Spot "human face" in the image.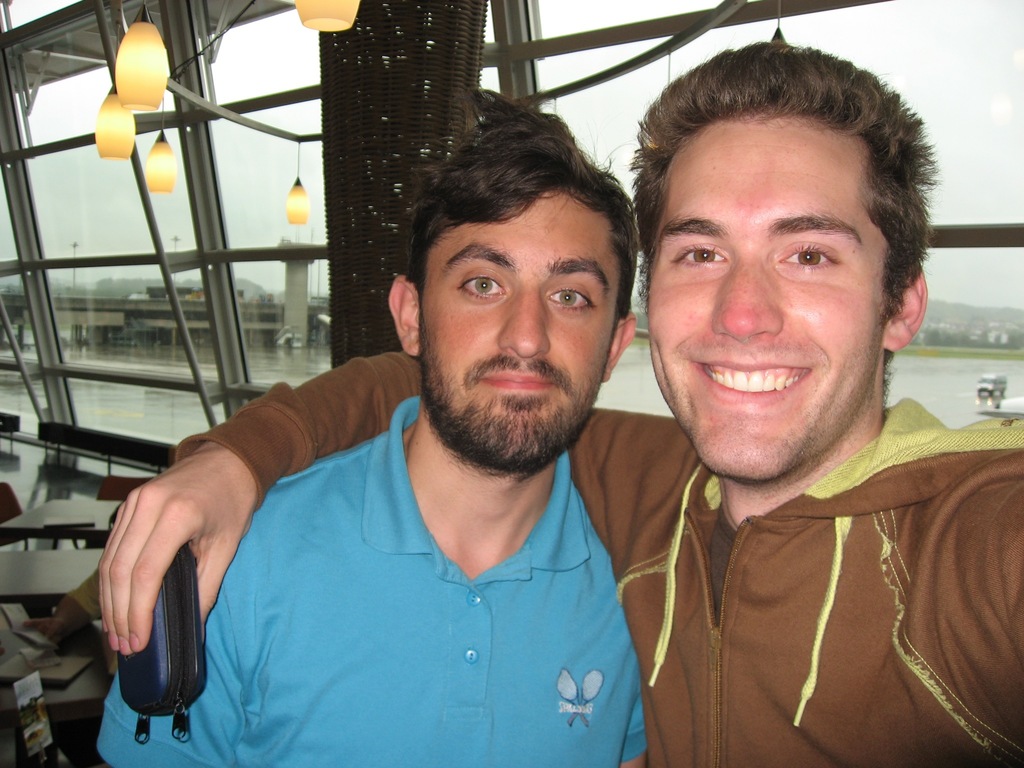
"human face" found at 423 188 627 468.
